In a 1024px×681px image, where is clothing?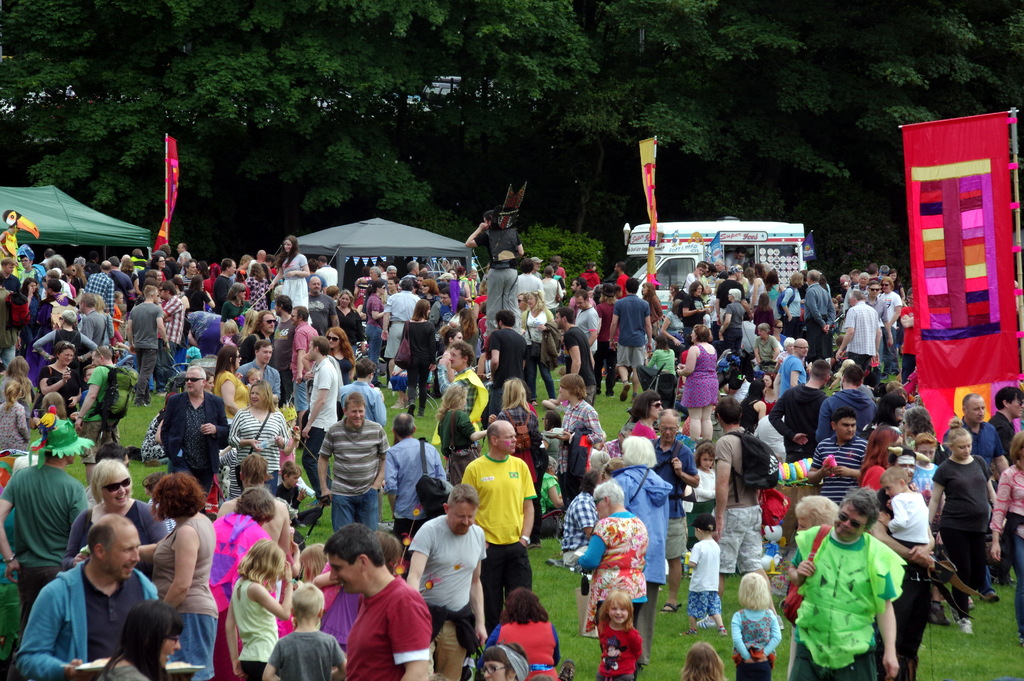
[x1=556, y1=267, x2=568, y2=281].
